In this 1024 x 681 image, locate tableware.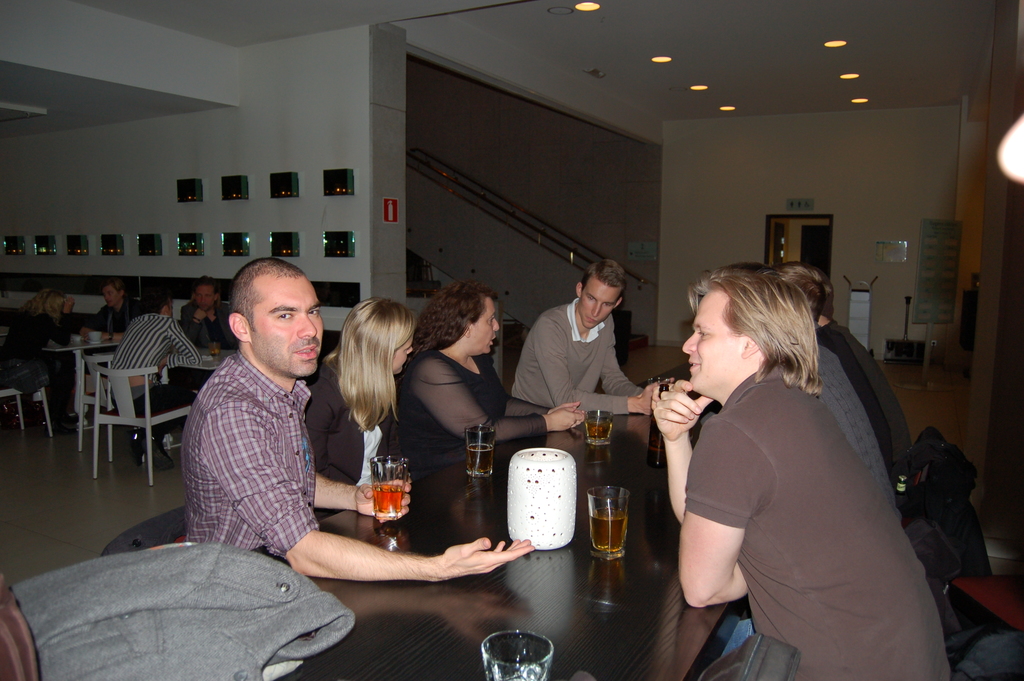
Bounding box: [483, 630, 552, 680].
